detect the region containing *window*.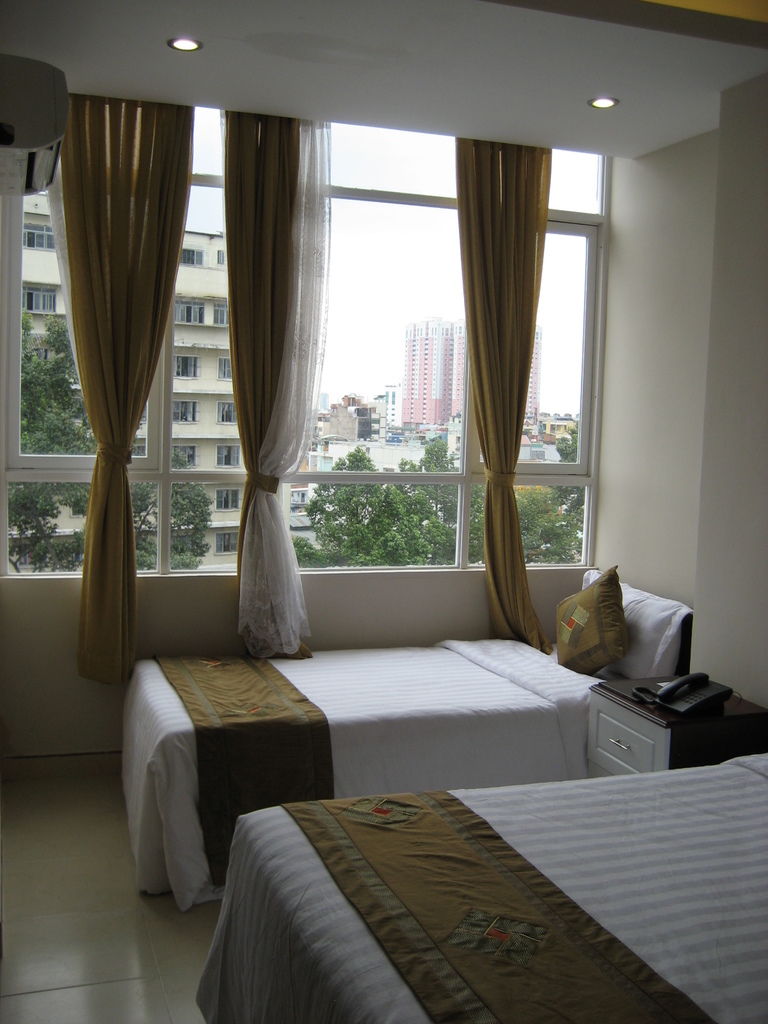
179, 243, 207, 267.
